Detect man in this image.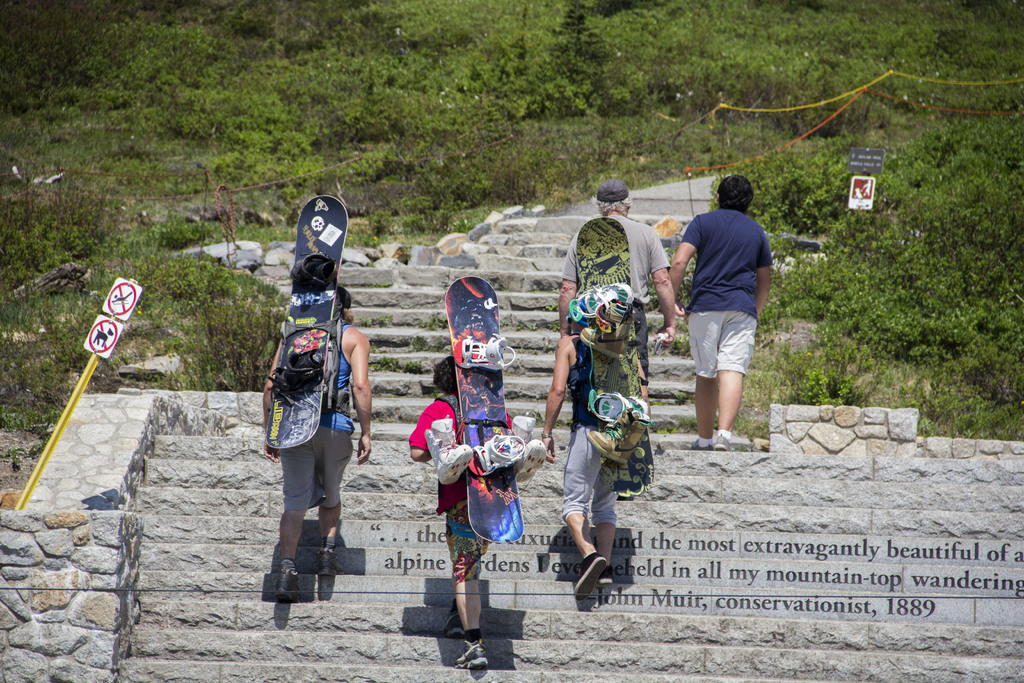
Detection: [554, 179, 676, 420].
